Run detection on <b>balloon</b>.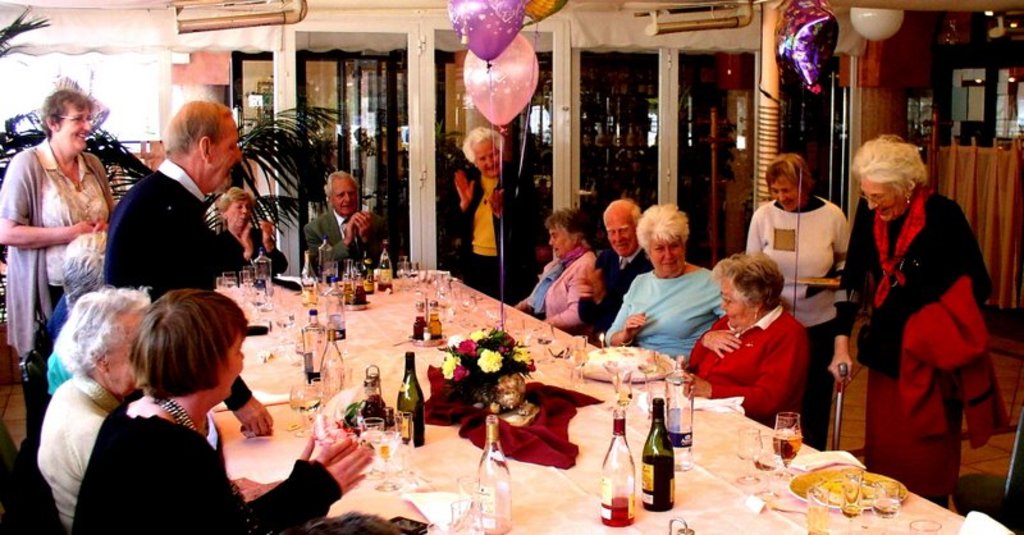
Result: [x1=773, y1=0, x2=838, y2=90].
